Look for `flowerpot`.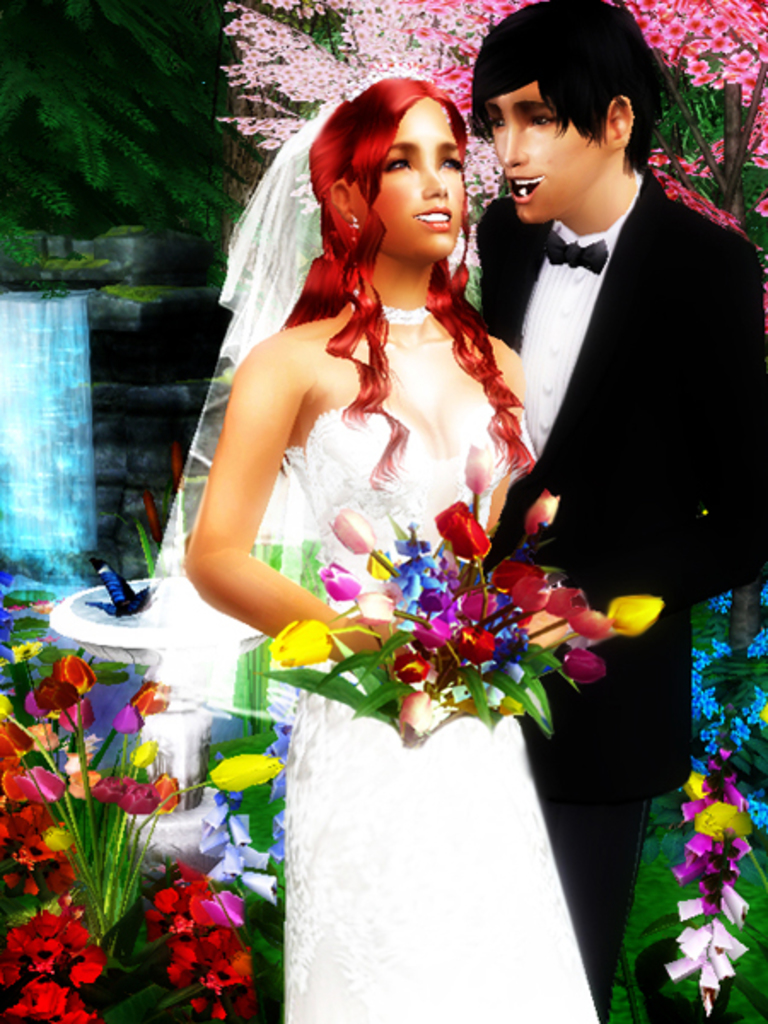
Found: bbox=(51, 575, 266, 855).
